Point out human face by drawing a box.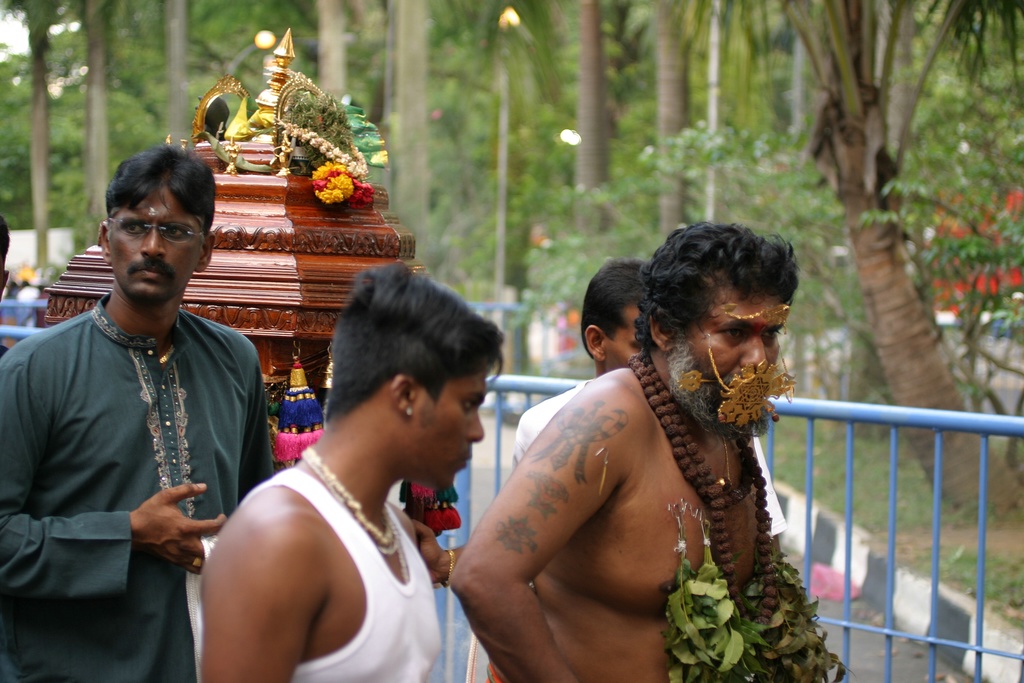
pyautogui.locateOnScreen(680, 290, 779, 418).
